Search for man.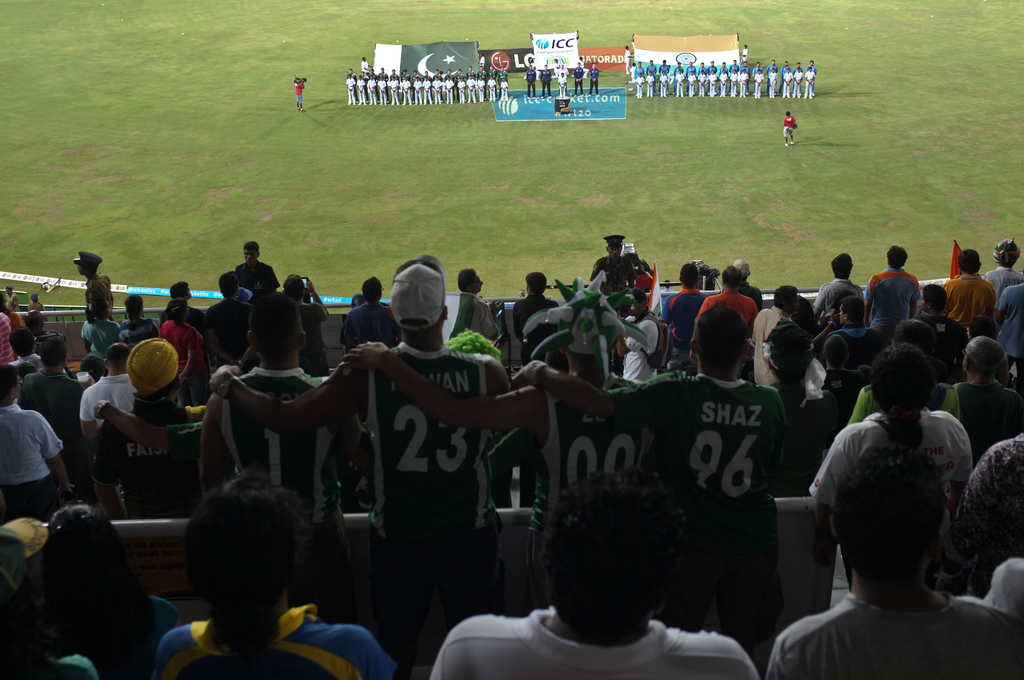
Found at bbox=[780, 59, 791, 95].
